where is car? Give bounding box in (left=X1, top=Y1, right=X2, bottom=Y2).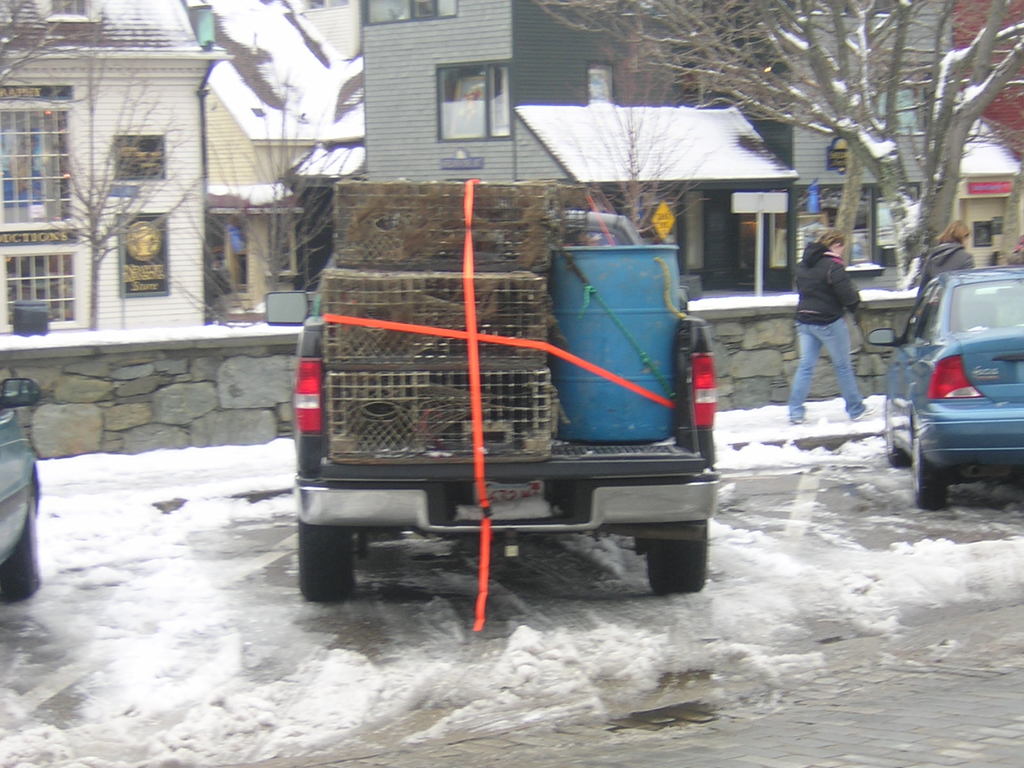
(left=0, top=375, right=42, bottom=593).
